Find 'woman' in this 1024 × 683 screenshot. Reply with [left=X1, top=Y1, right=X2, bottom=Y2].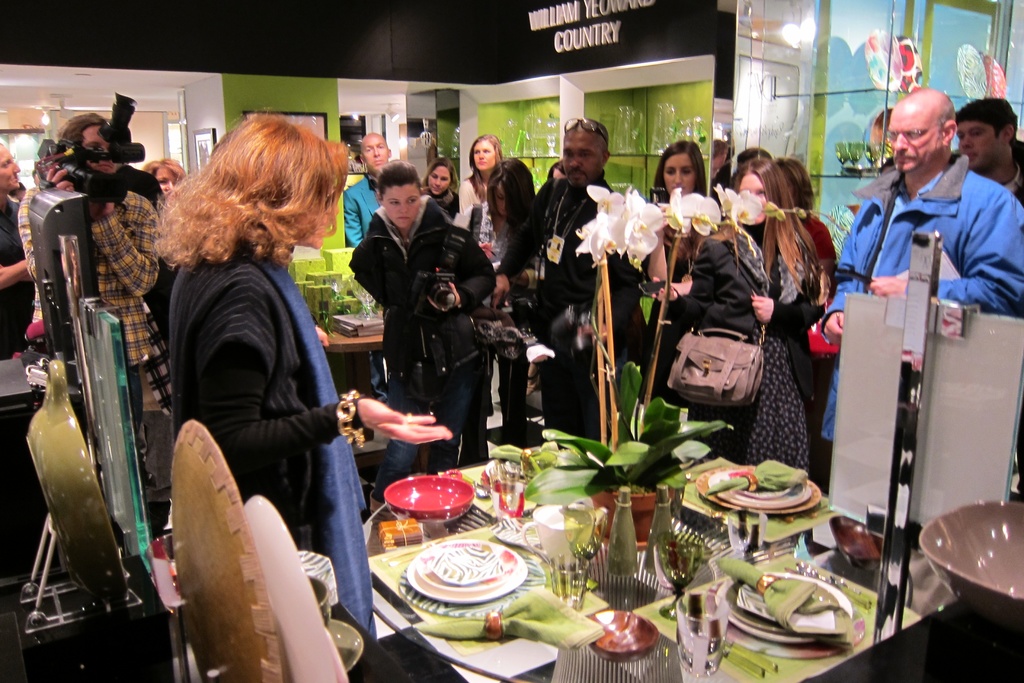
[left=640, top=136, right=705, bottom=397].
